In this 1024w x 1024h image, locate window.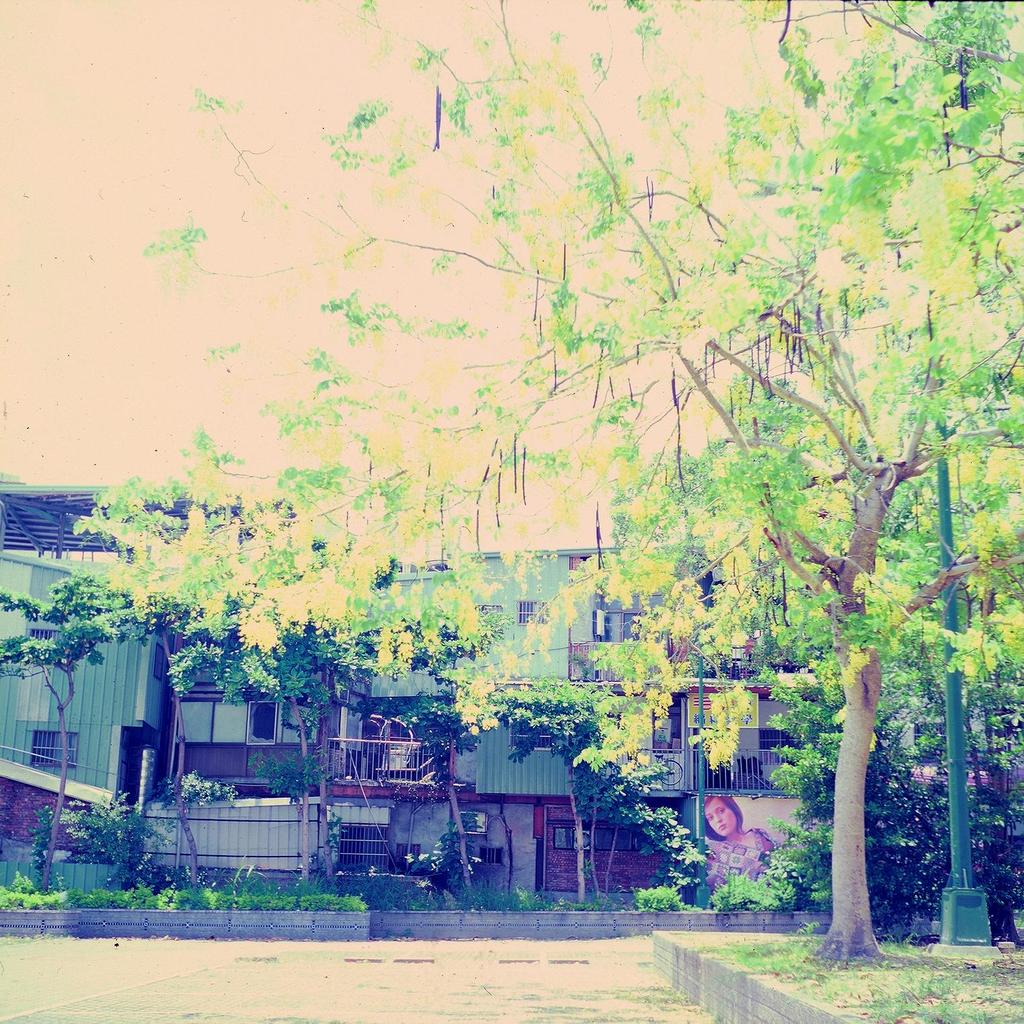
Bounding box: [left=154, top=644, right=165, bottom=680].
